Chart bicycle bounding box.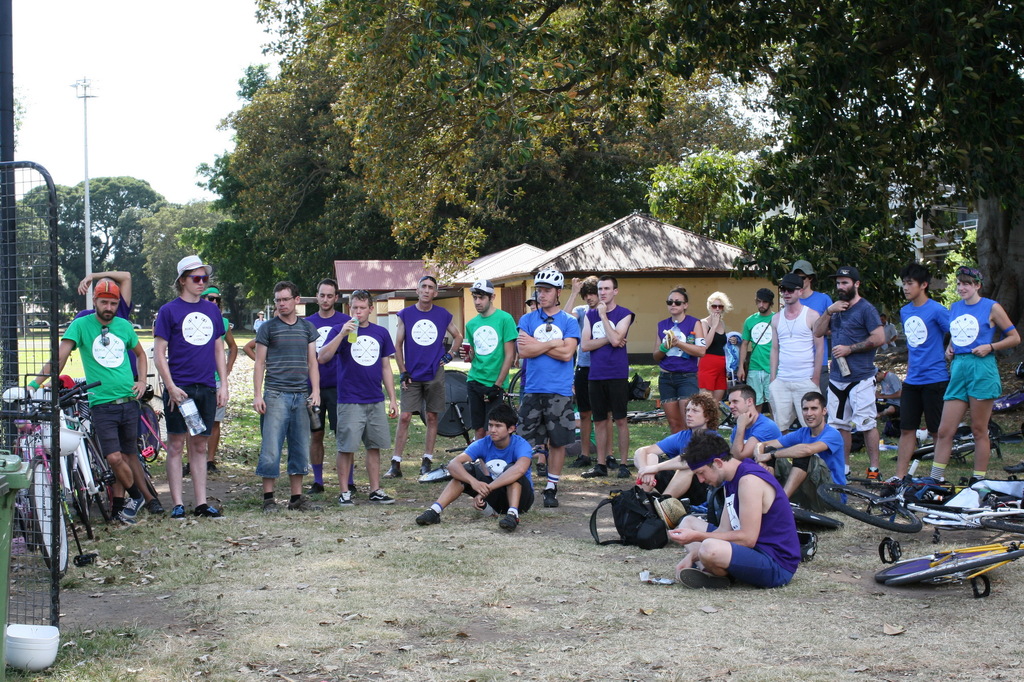
Charted: BBox(891, 420, 1009, 459).
